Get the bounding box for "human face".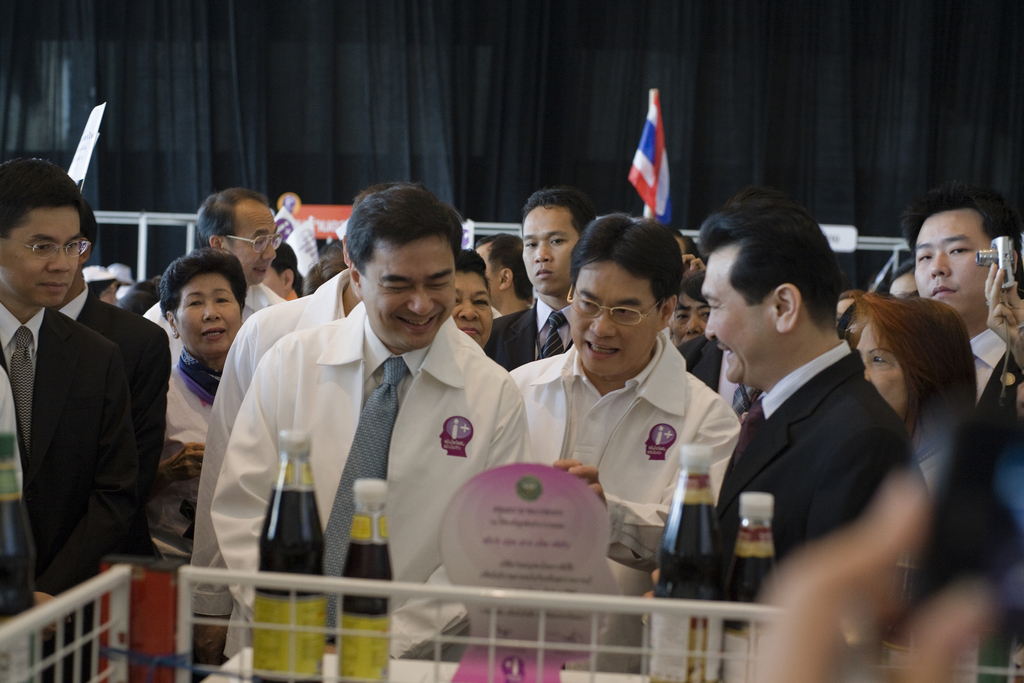
bbox=[669, 292, 711, 352].
